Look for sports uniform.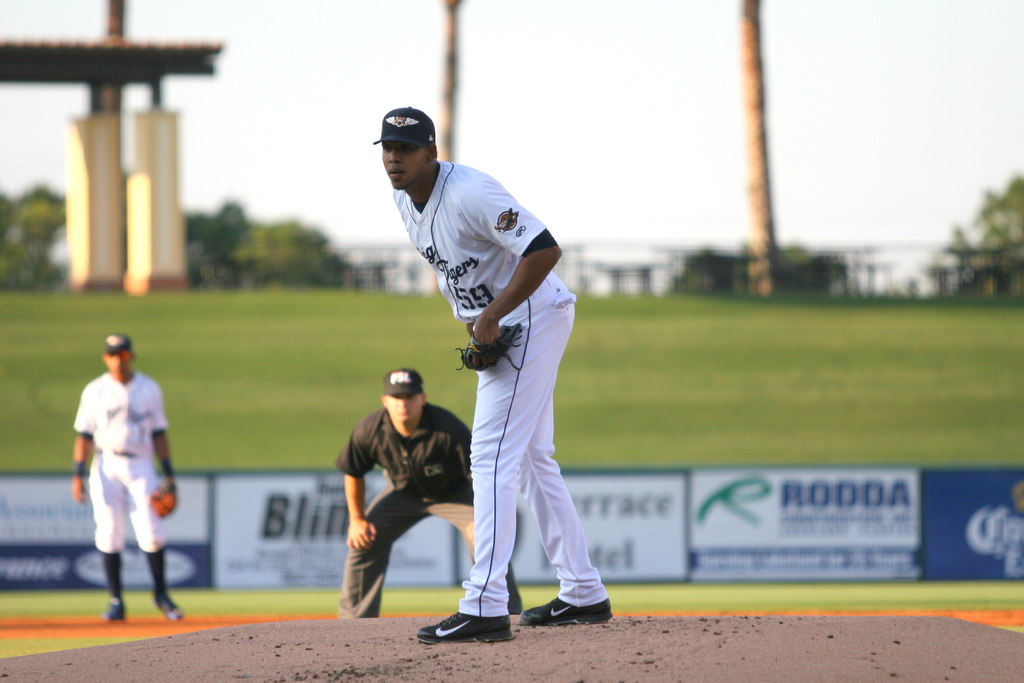
Found: (67,336,188,627).
